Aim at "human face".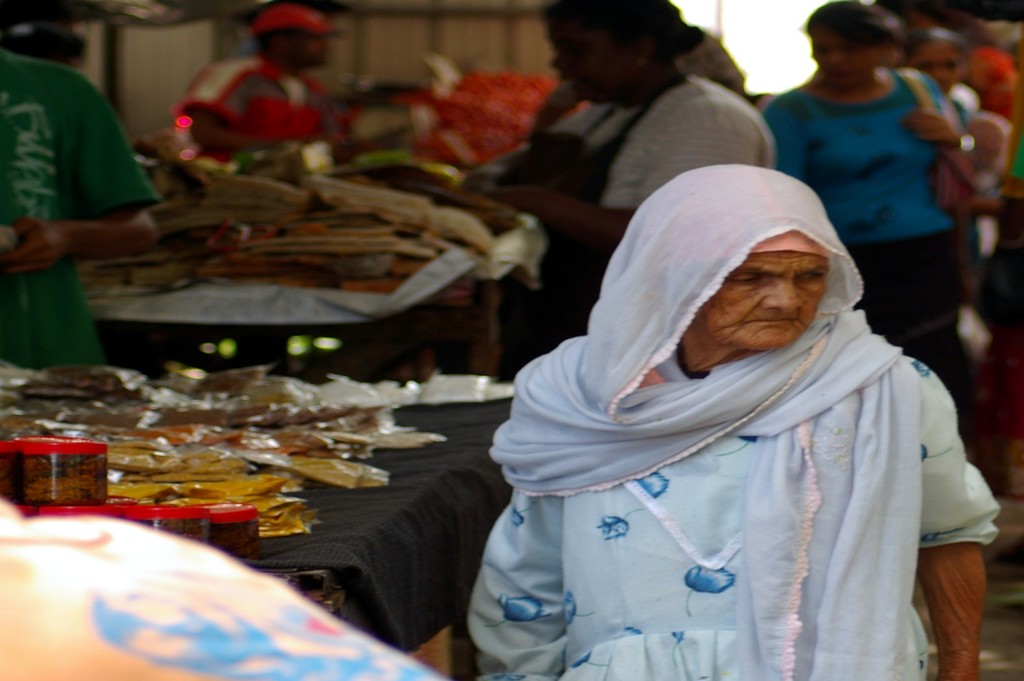
Aimed at <bbox>702, 243, 824, 347</bbox>.
